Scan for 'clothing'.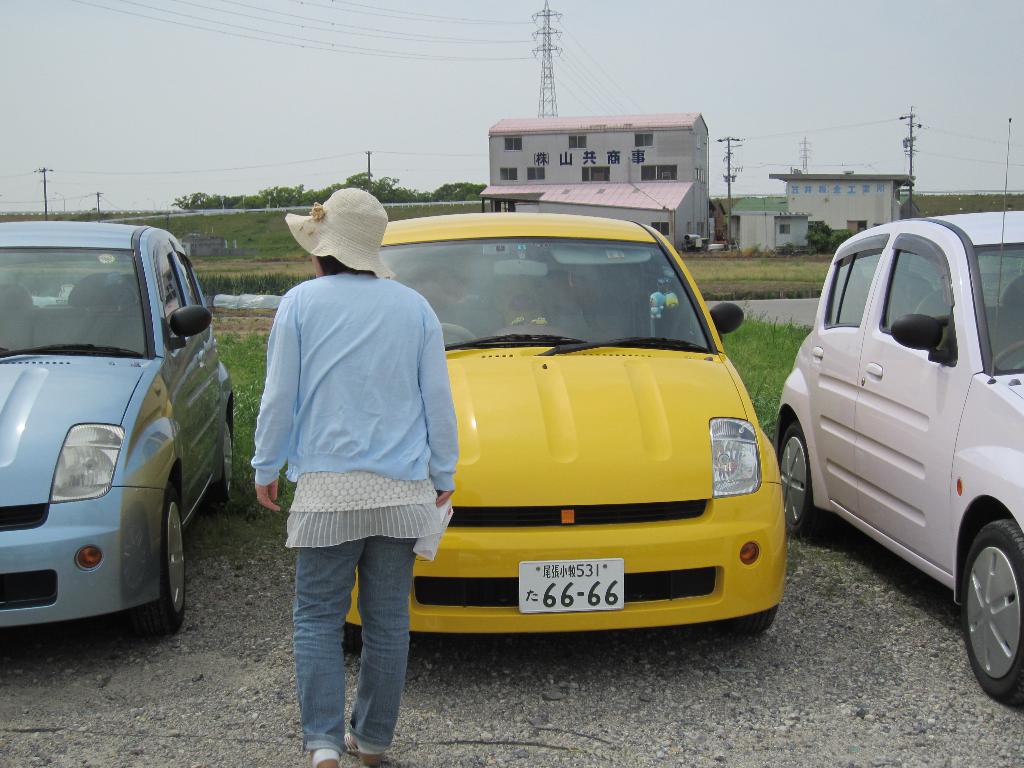
Scan result: 247, 190, 455, 703.
